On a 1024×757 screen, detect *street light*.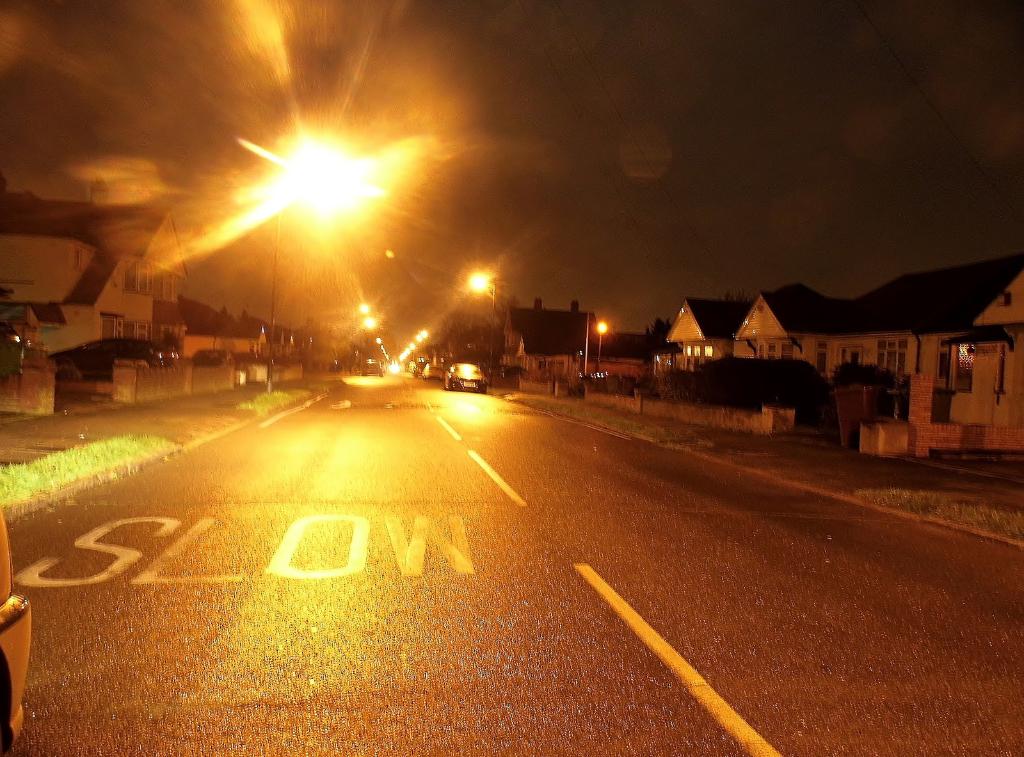
bbox=[595, 316, 611, 376].
